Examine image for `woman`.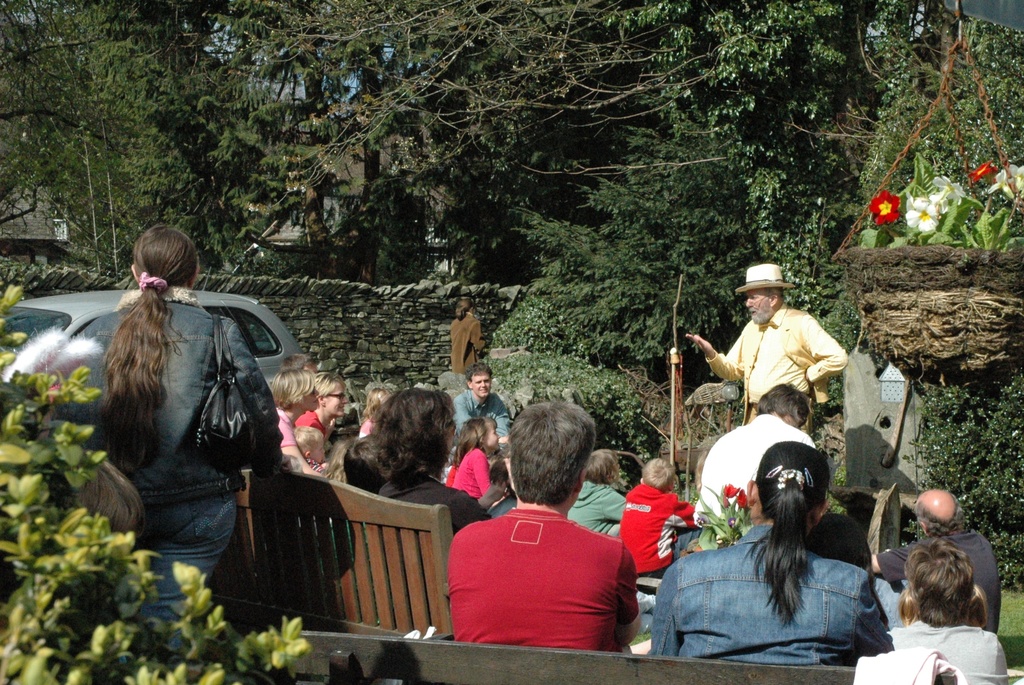
Examination result: [x1=298, y1=375, x2=345, y2=442].
